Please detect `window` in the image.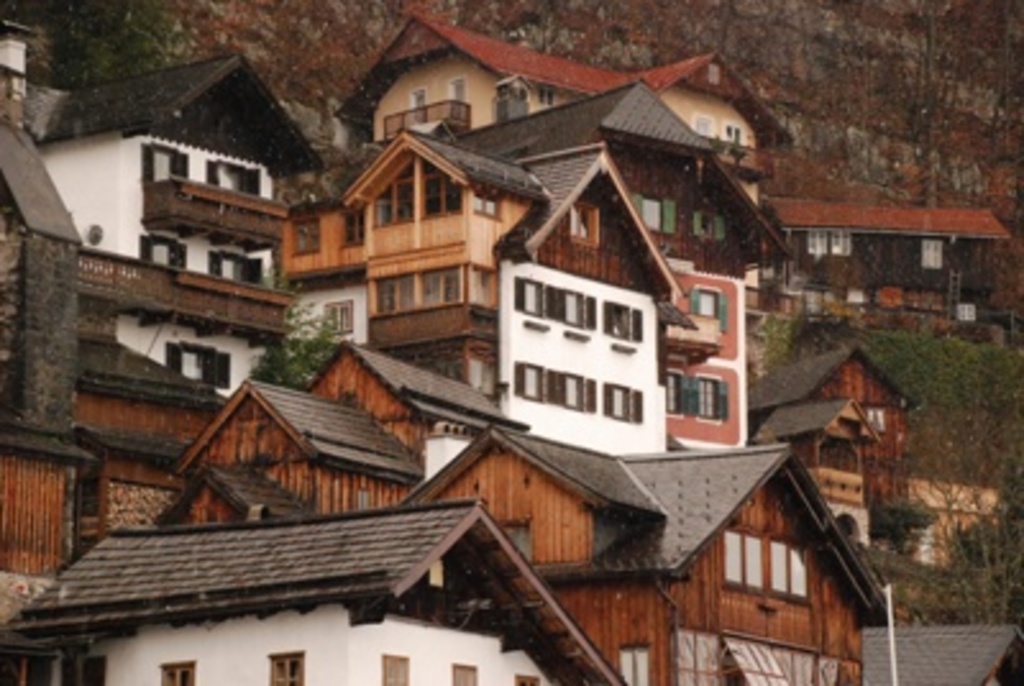
crop(220, 164, 246, 197).
